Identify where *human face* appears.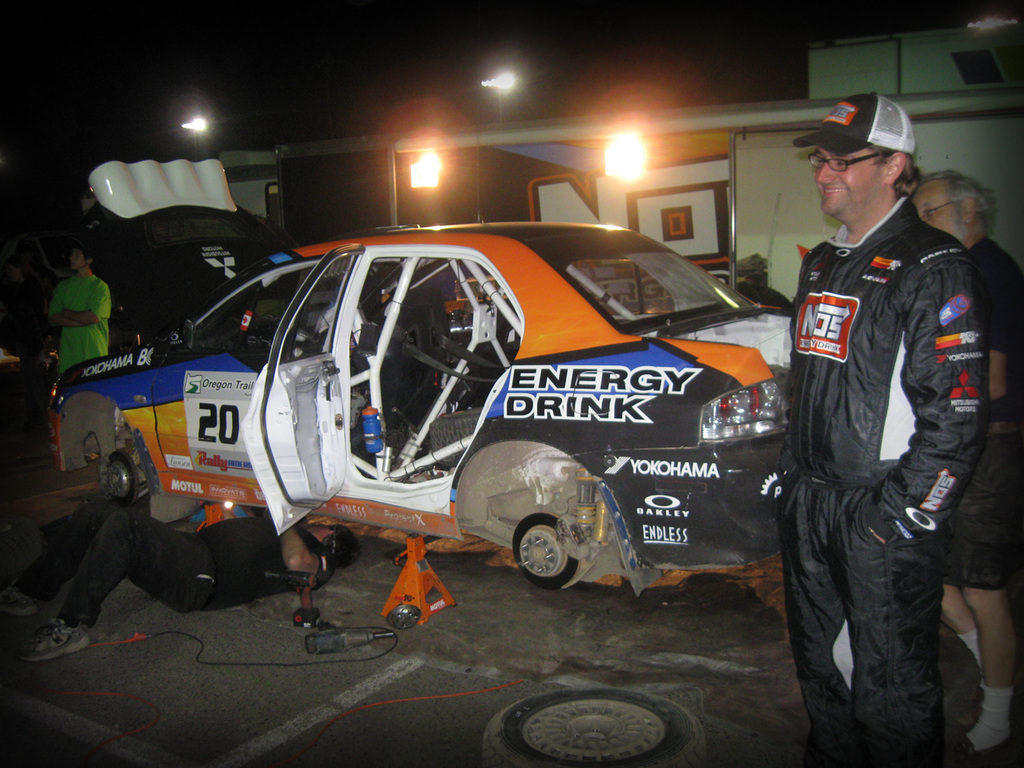
Appears at detection(813, 143, 884, 215).
